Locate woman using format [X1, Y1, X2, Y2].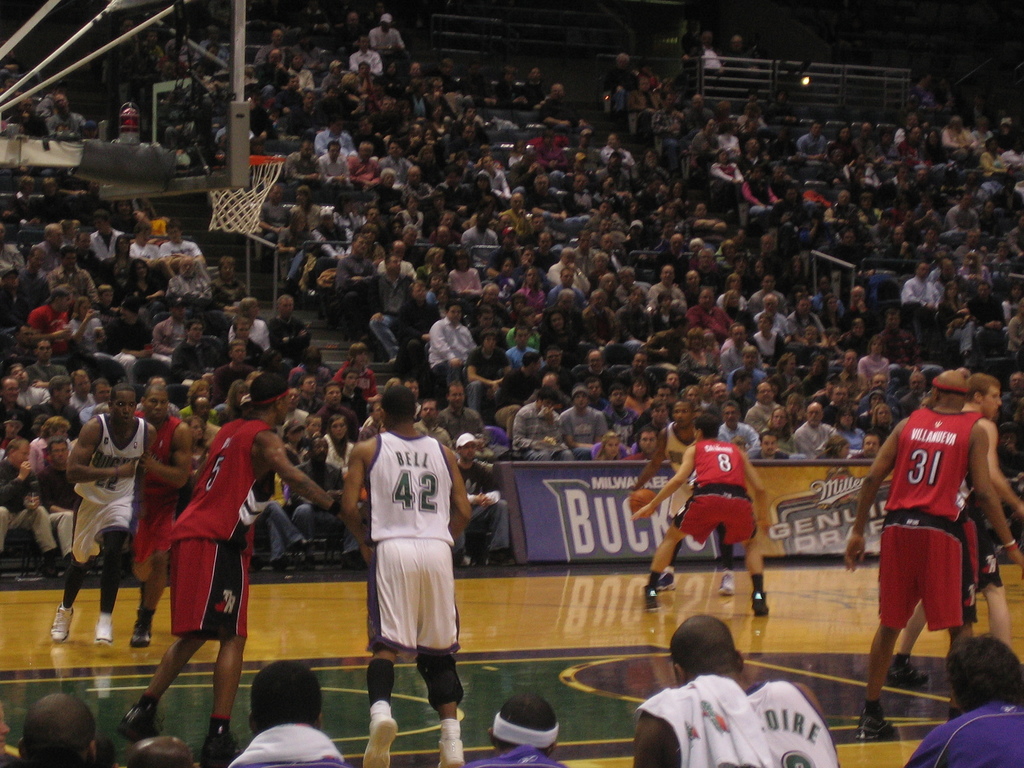
[517, 269, 545, 307].
